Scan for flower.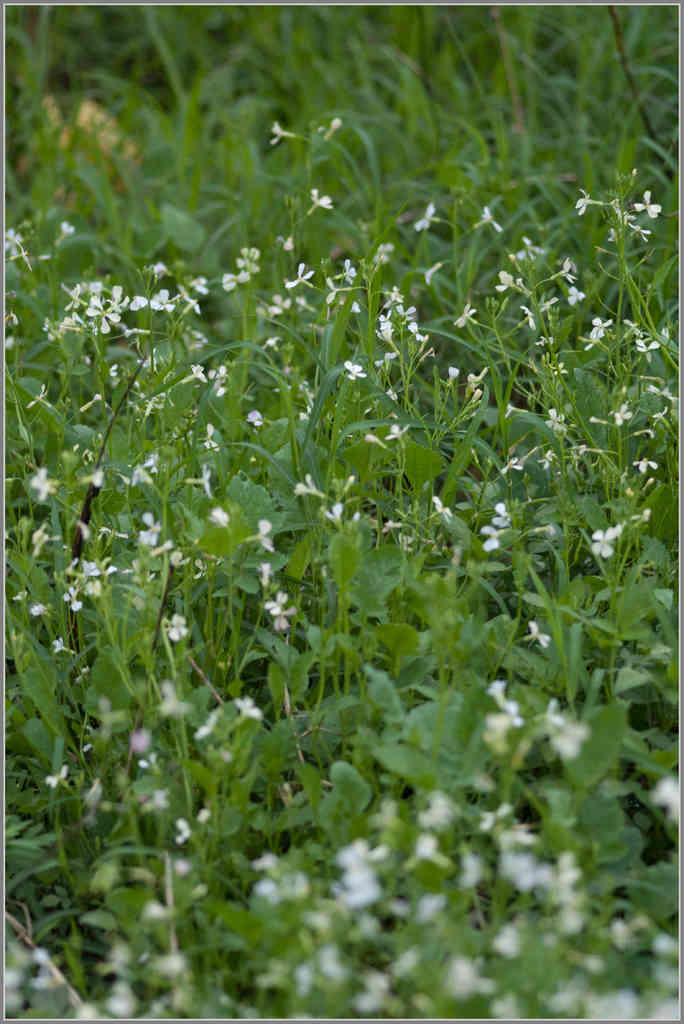
Scan result: x1=411 y1=200 x2=446 y2=232.
